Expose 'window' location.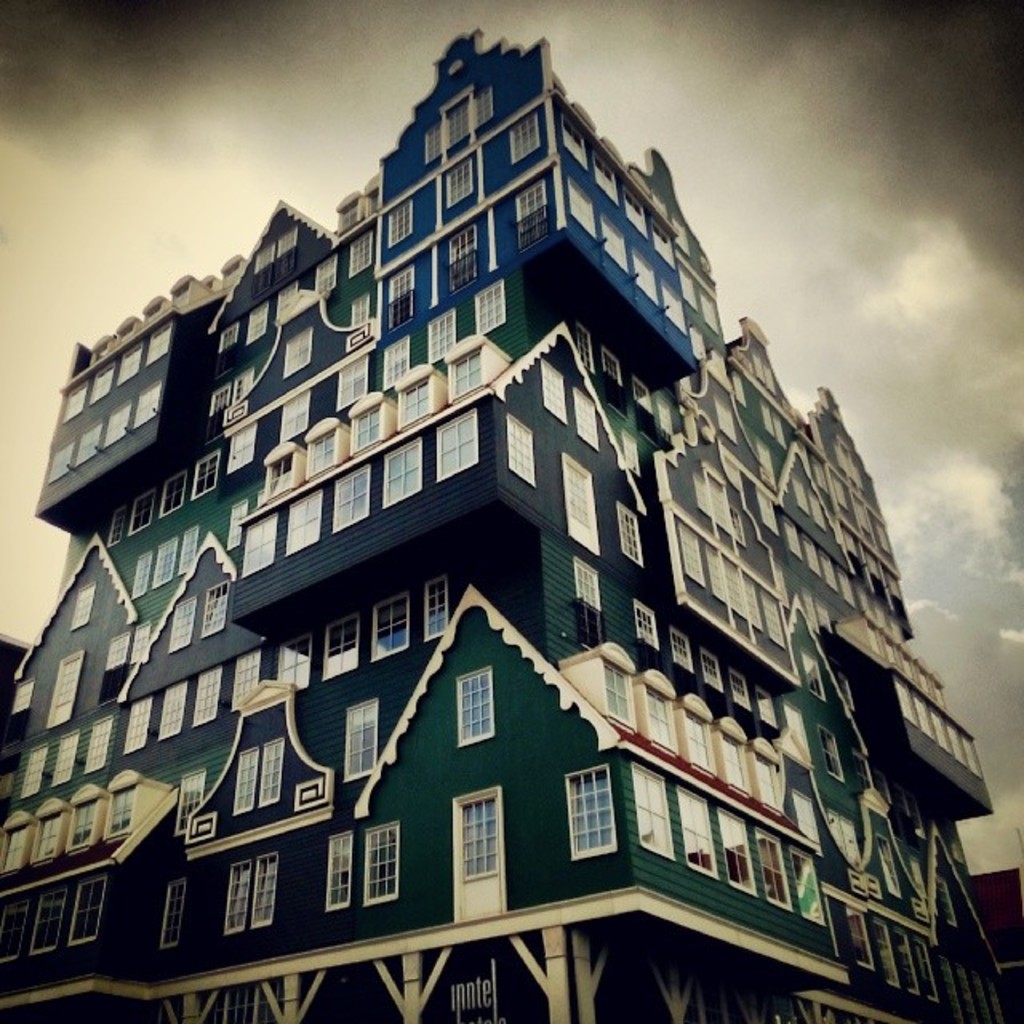
Exposed at x1=384 y1=195 x2=422 y2=246.
